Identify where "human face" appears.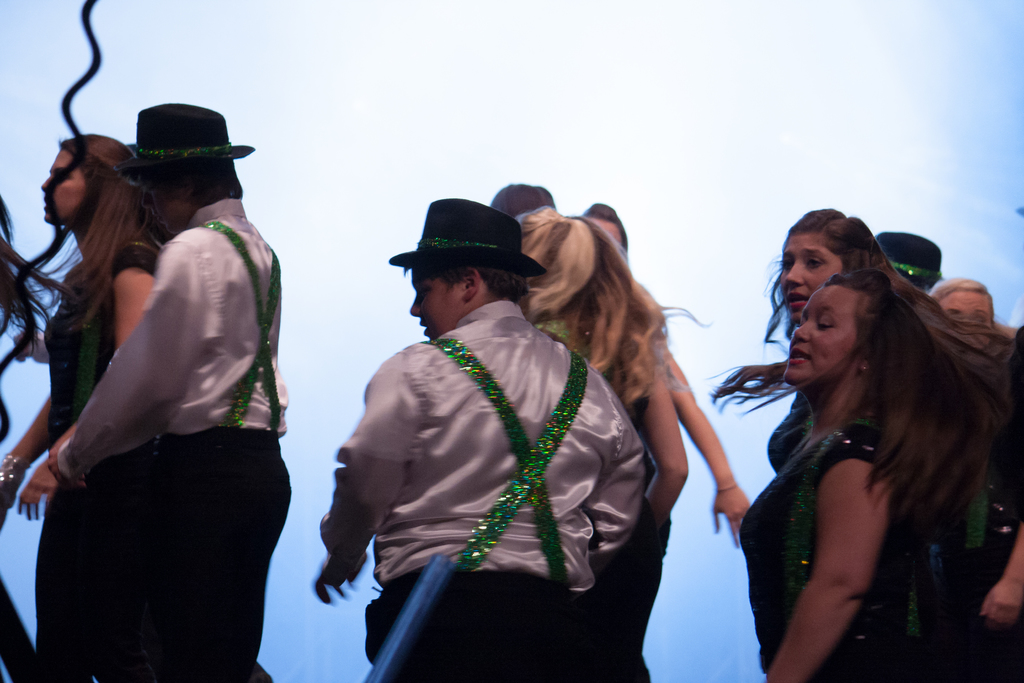
Appears at [left=781, top=236, right=846, bottom=311].
